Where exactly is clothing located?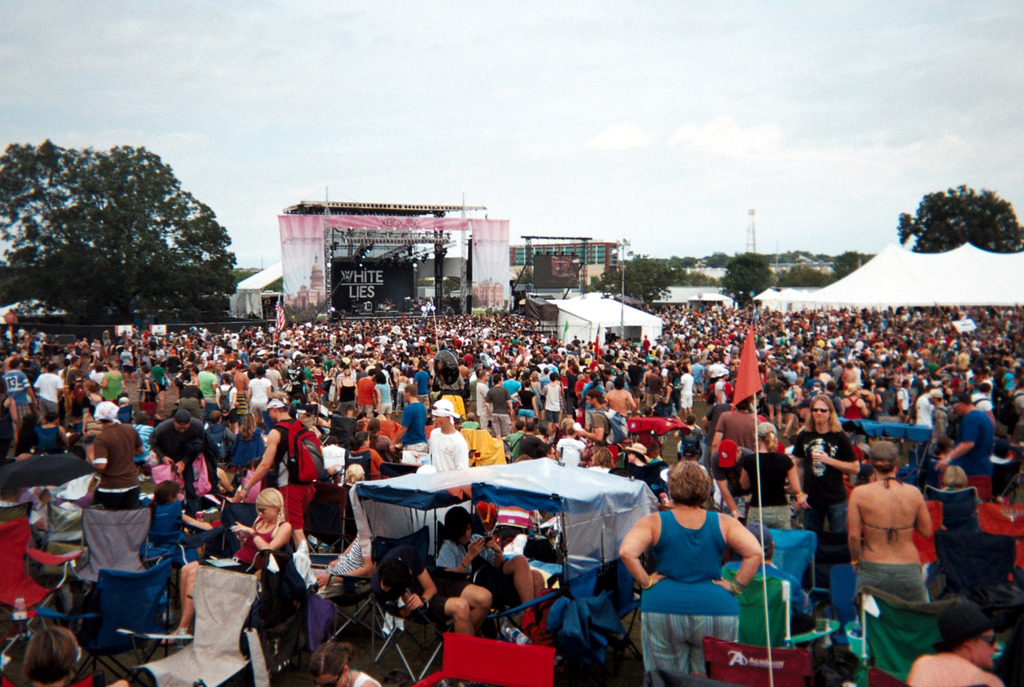
Its bounding box is 849 555 928 601.
